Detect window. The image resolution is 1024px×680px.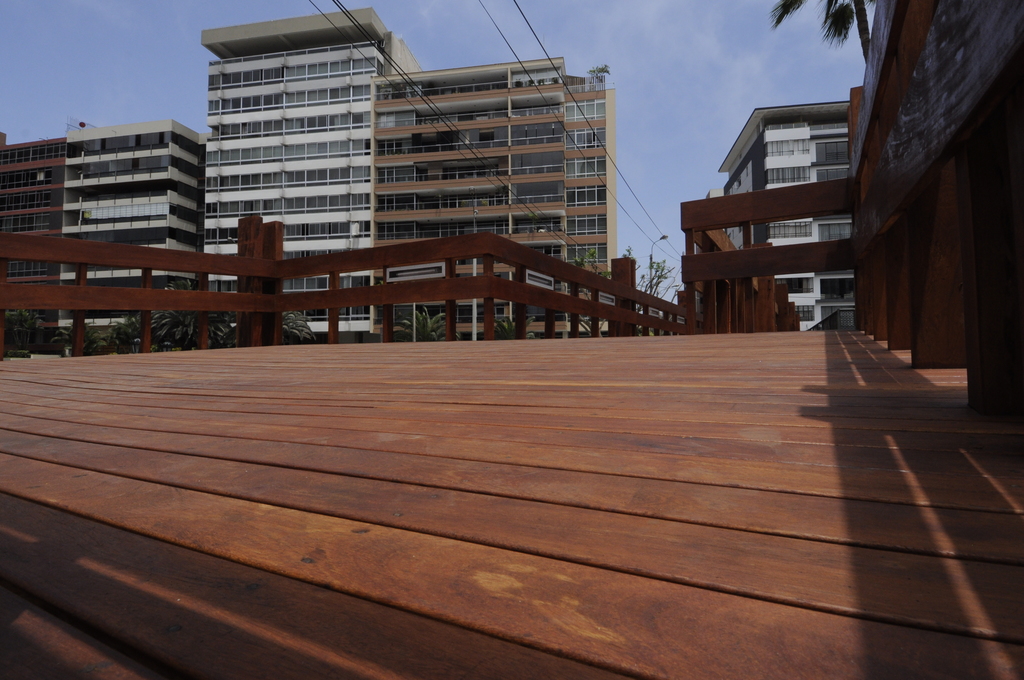
<box>830,308,855,330</box>.
